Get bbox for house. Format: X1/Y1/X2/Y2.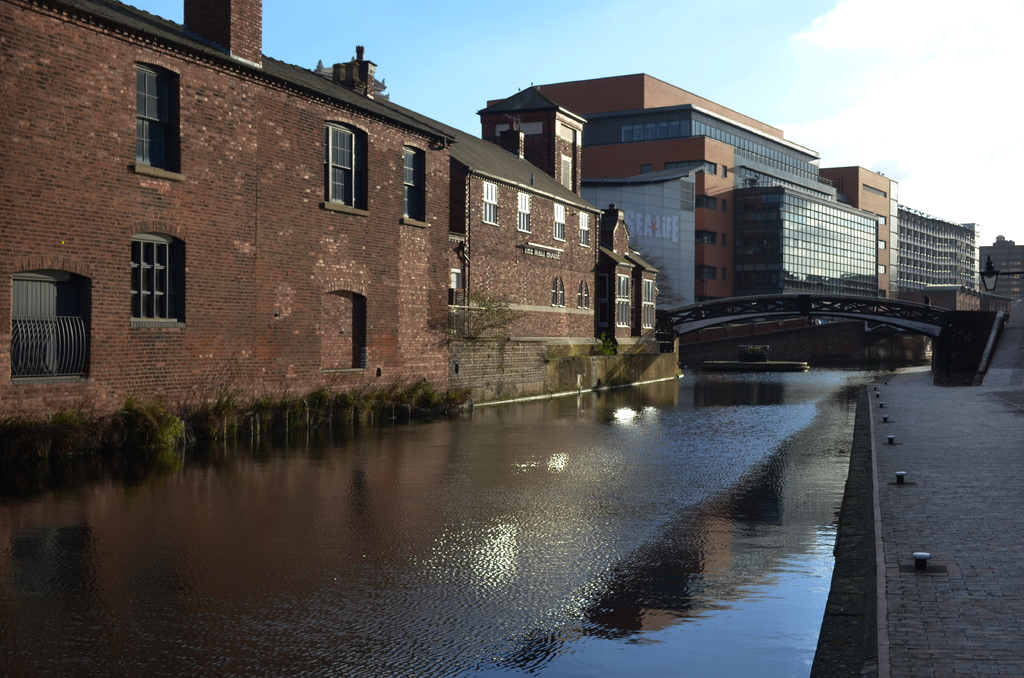
594/200/653/360.
